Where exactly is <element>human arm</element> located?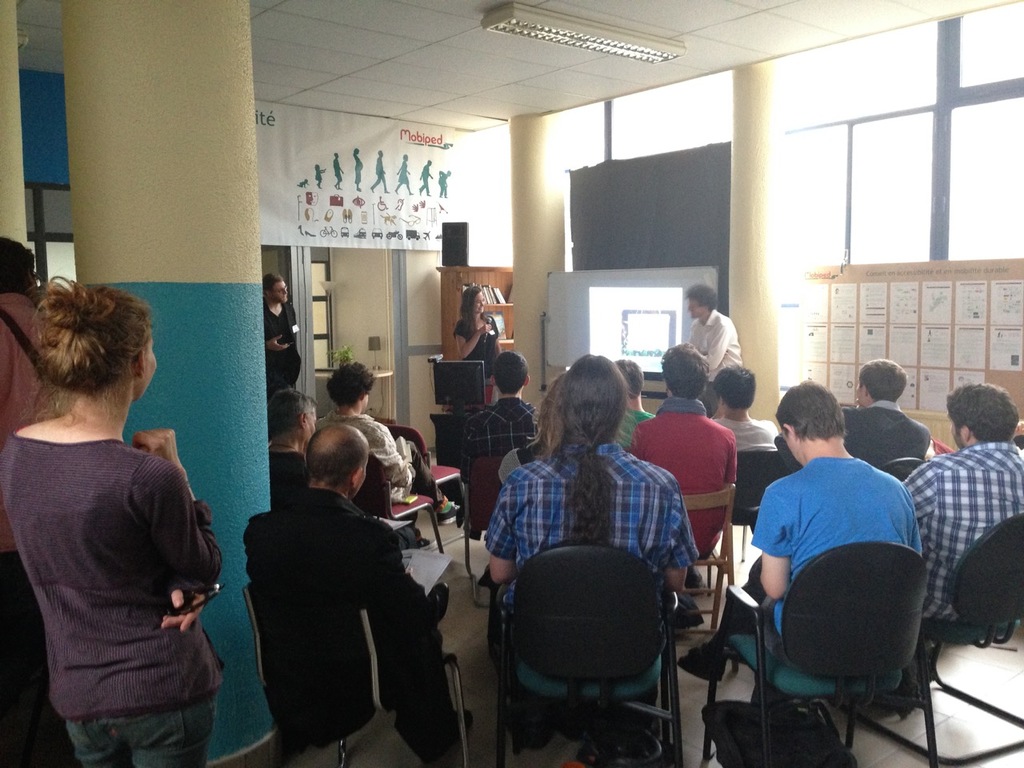
Its bounding box is Rect(266, 324, 294, 354).
